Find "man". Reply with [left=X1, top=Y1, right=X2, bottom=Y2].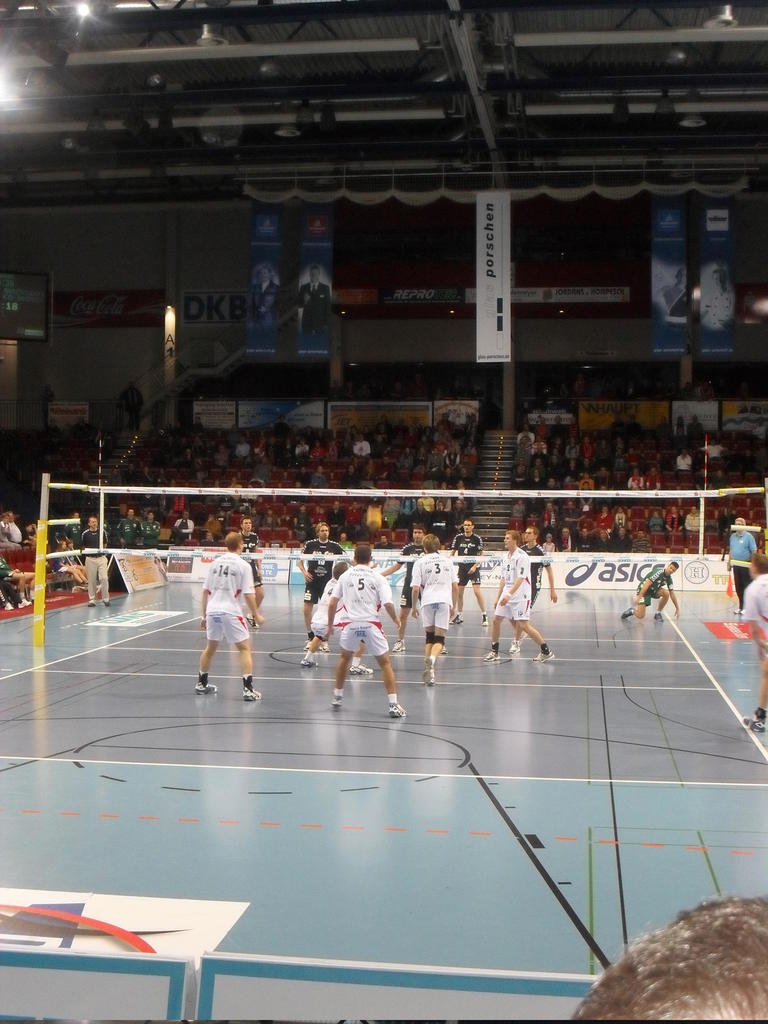
[left=54, top=540, right=88, bottom=585].
